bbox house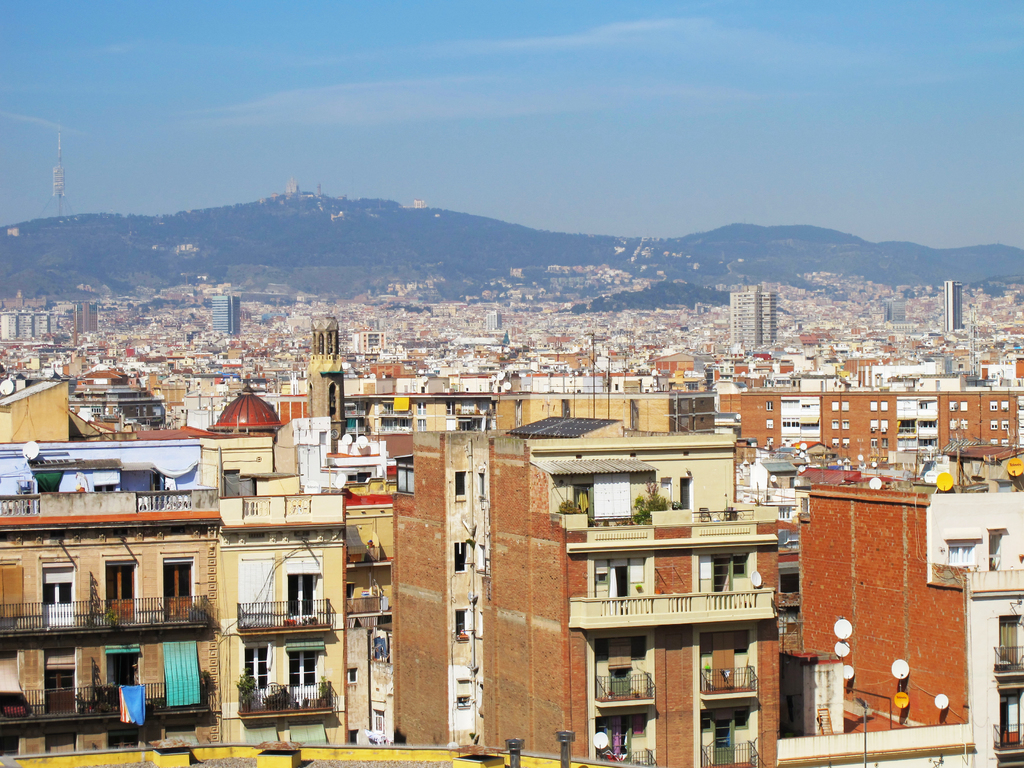
70, 369, 170, 428
